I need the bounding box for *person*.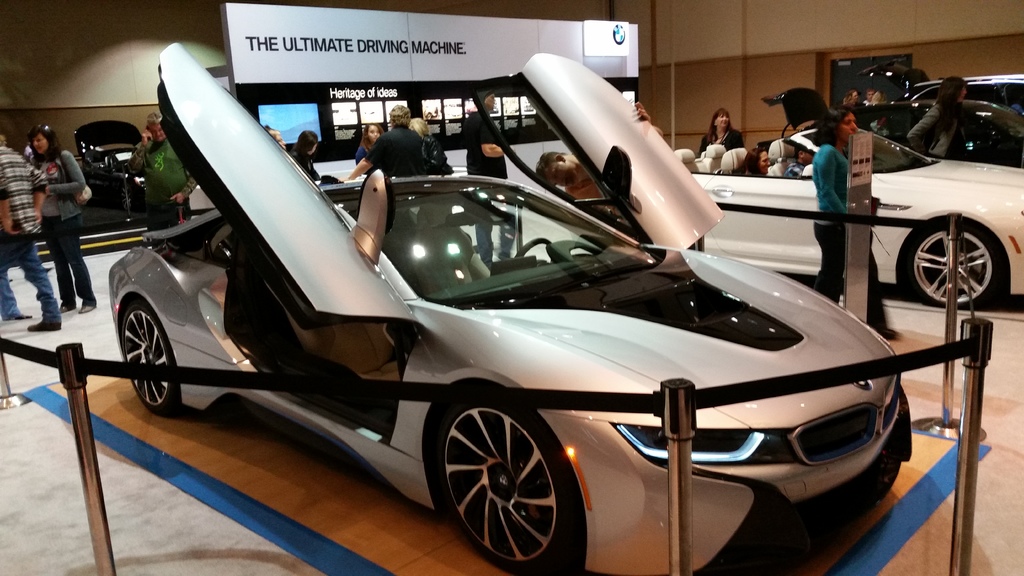
Here it is: rect(780, 145, 817, 178).
